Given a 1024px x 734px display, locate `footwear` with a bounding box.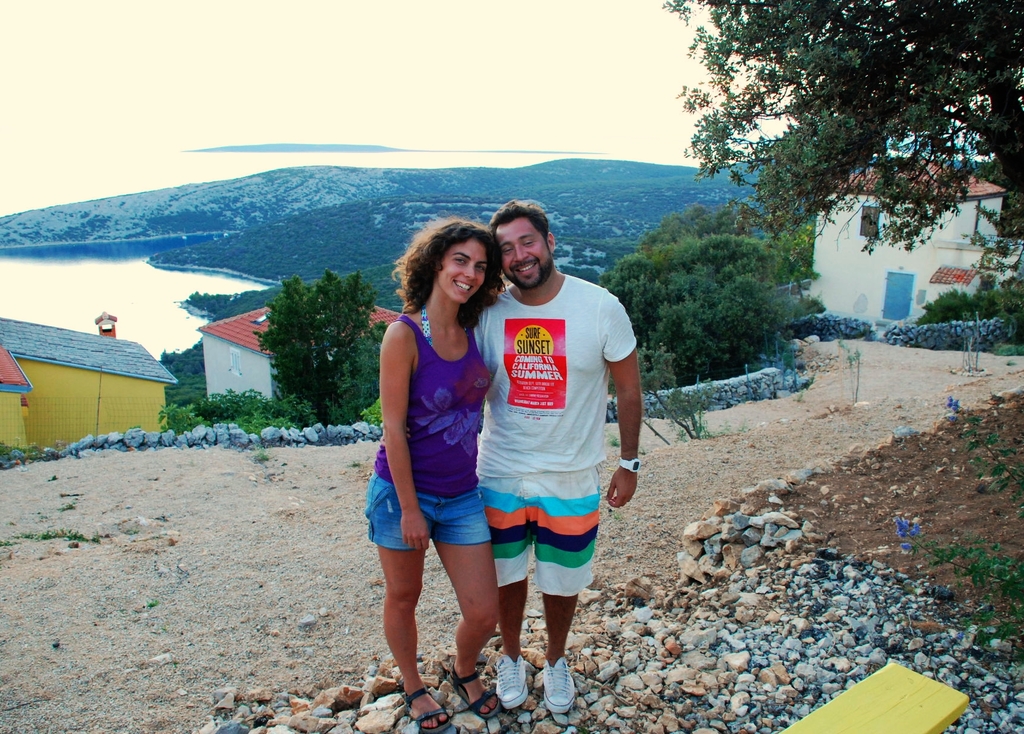
Located: 396,675,452,733.
